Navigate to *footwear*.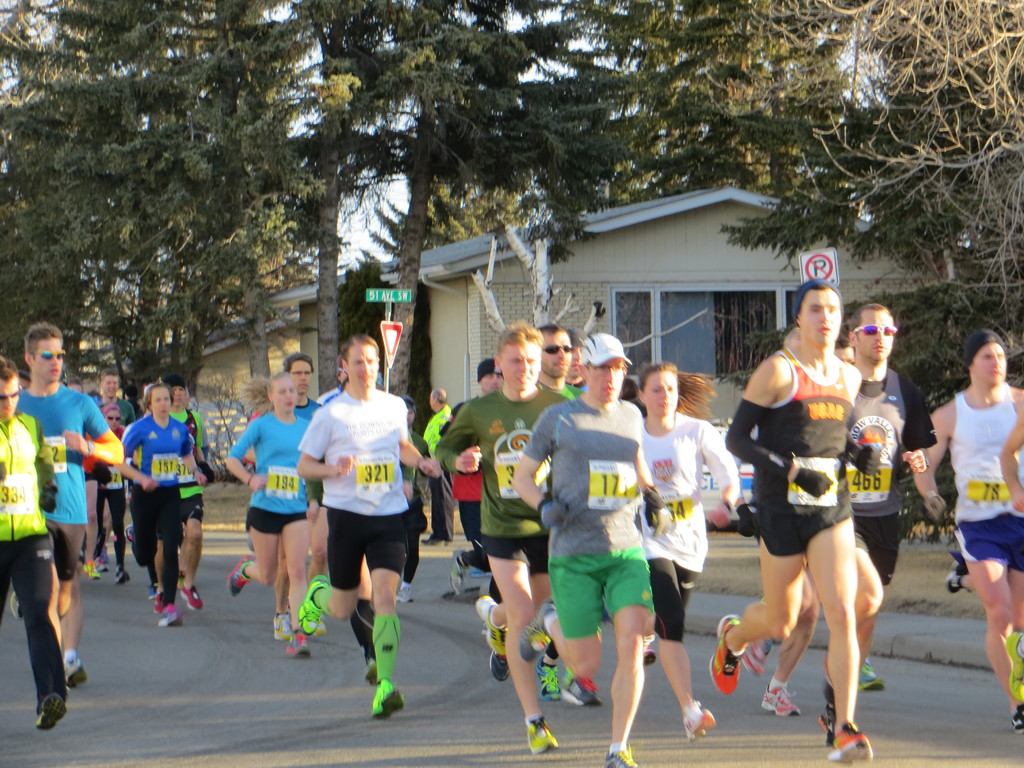
Navigation target: x1=157, y1=604, x2=182, y2=630.
